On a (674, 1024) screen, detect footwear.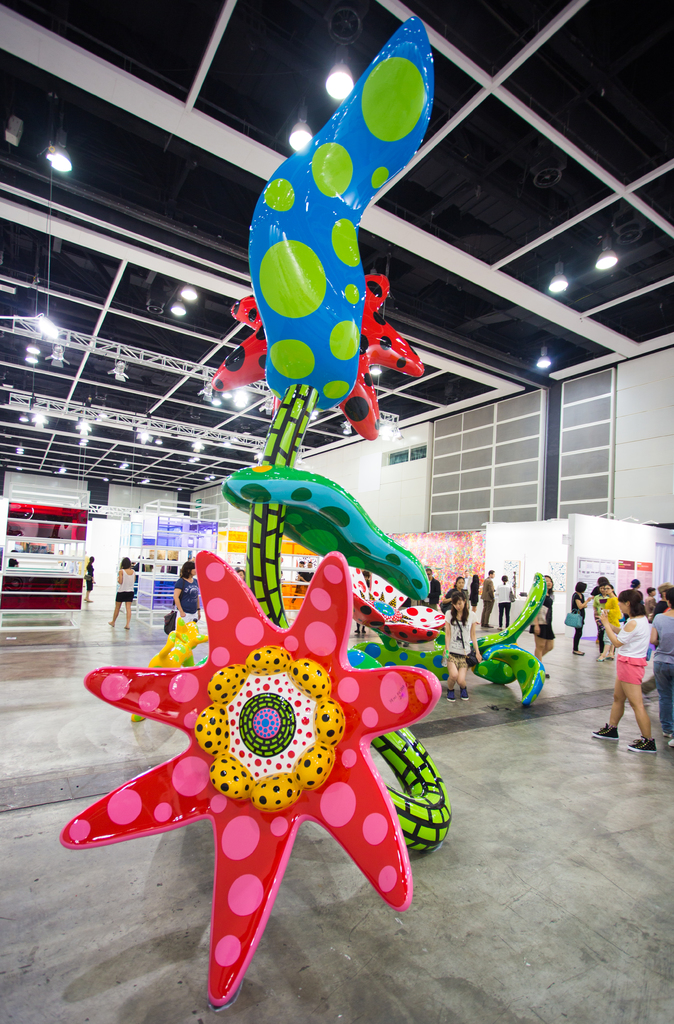
bbox=[624, 740, 655, 749].
